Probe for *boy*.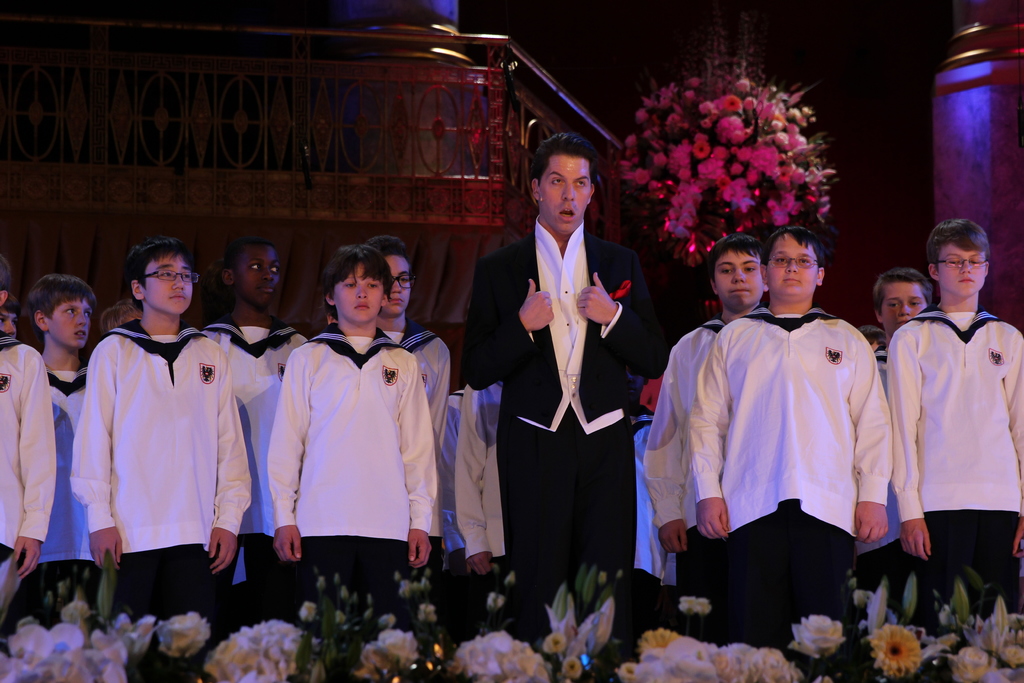
Probe result: box(688, 226, 893, 664).
